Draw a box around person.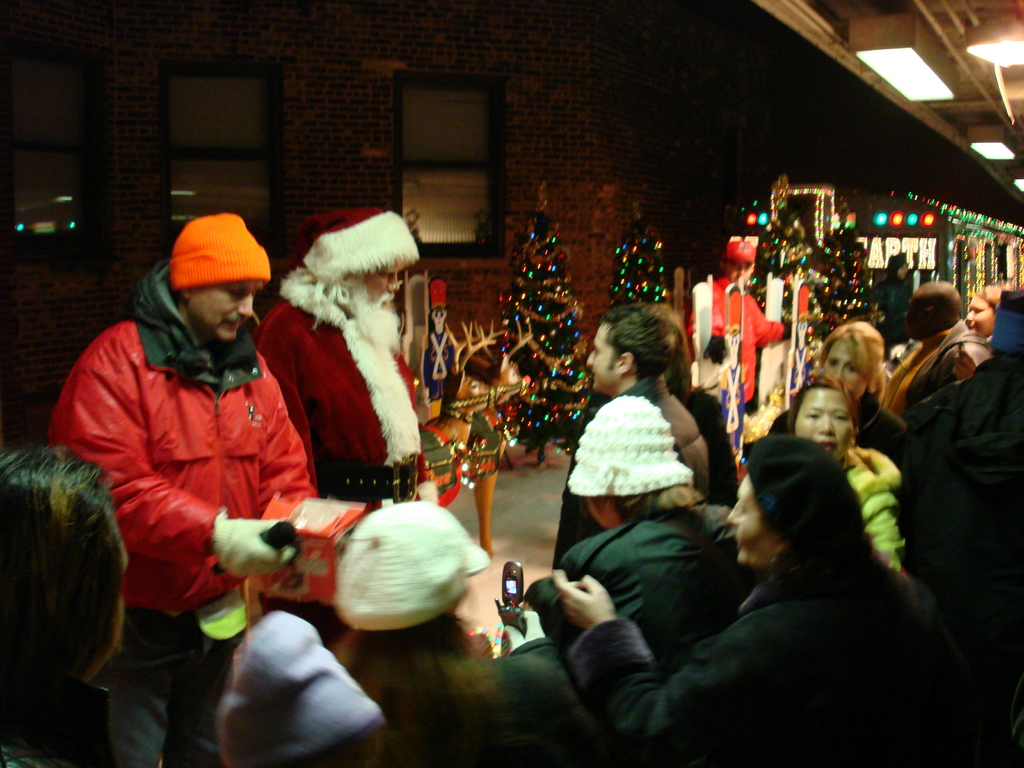
detection(867, 256, 911, 346).
